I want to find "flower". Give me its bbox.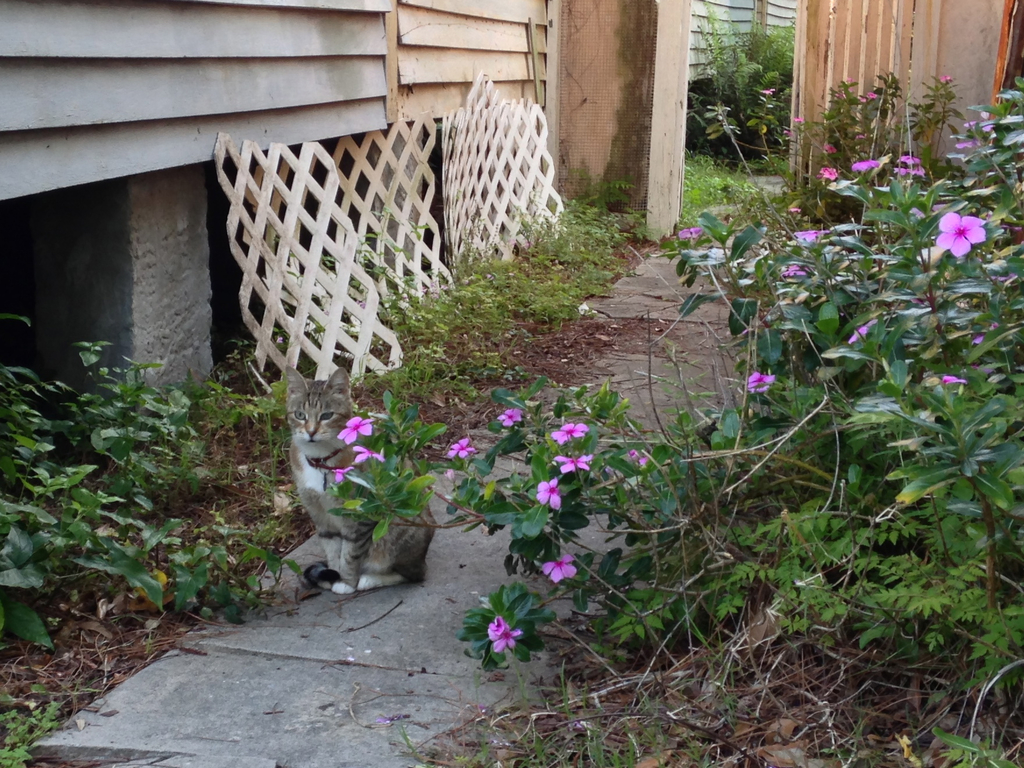
(x1=867, y1=90, x2=879, y2=99).
